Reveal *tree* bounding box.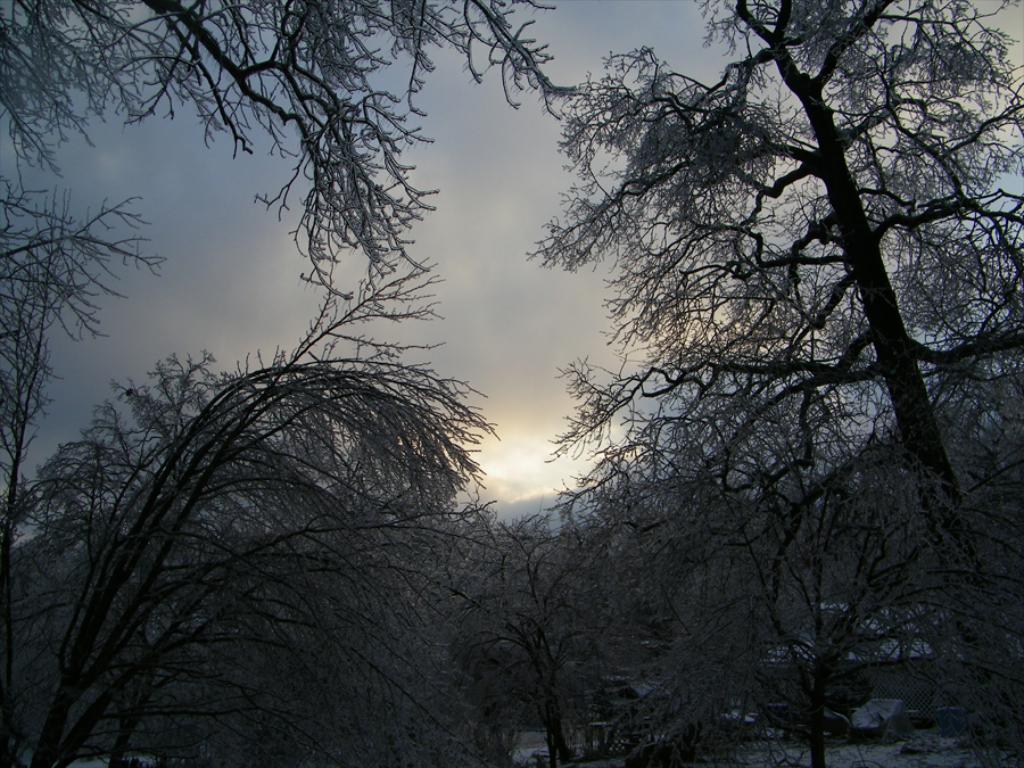
Revealed: crop(530, 19, 981, 691).
